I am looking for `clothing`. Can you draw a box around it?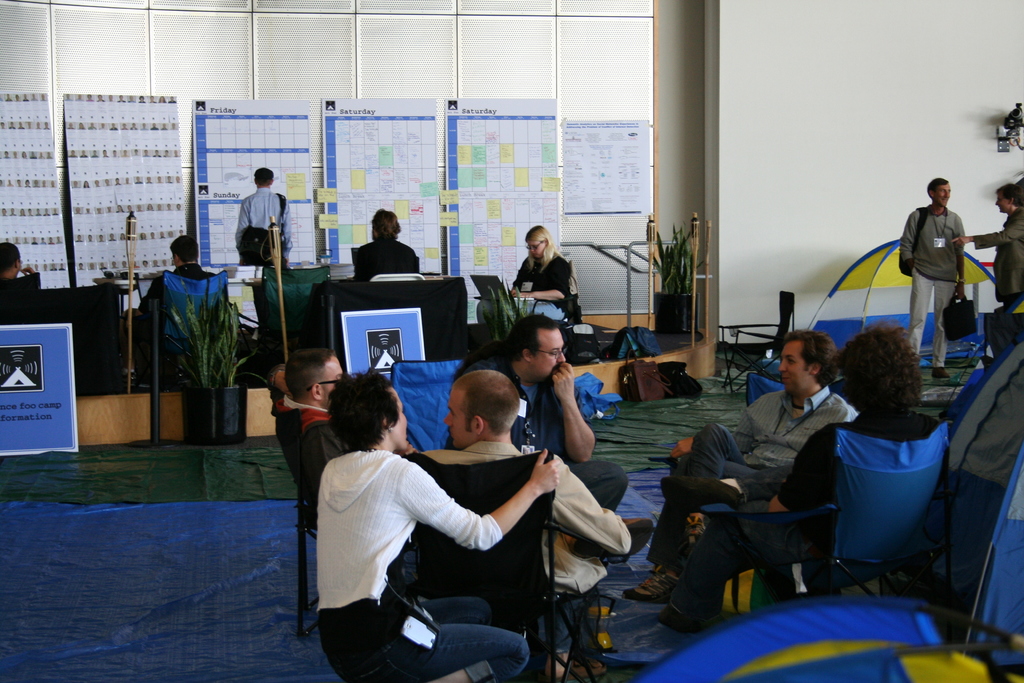
Sure, the bounding box is x1=317, y1=450, x2=529, y2=682.
